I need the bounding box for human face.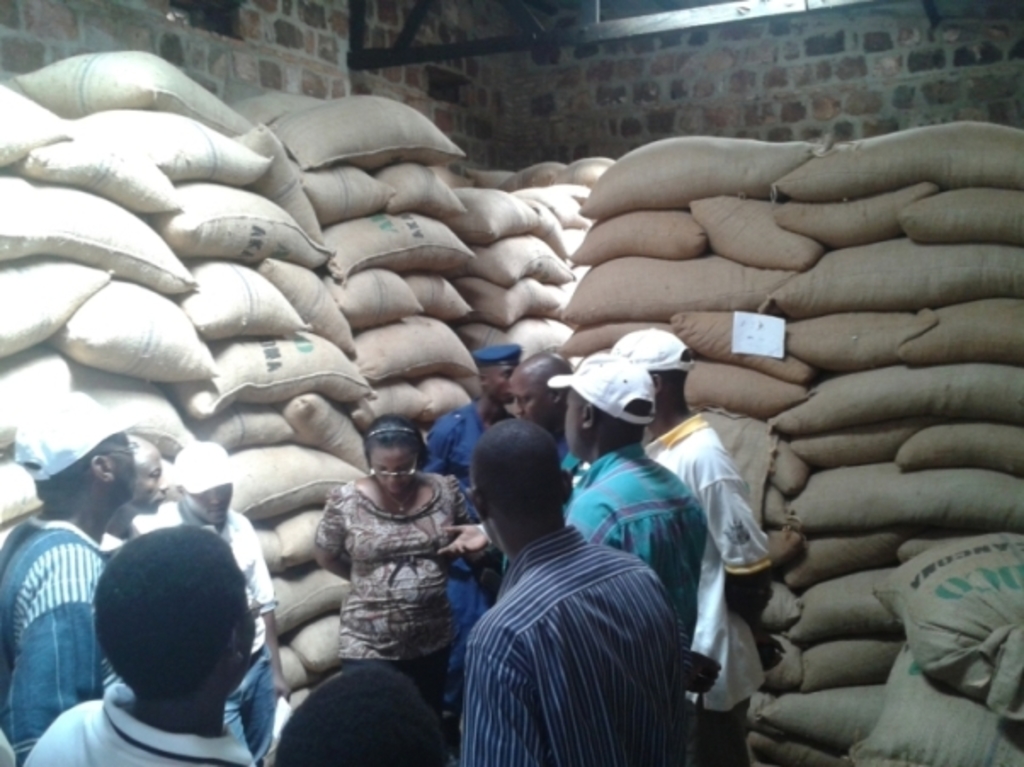
Here it is: 131,459,168,512.
